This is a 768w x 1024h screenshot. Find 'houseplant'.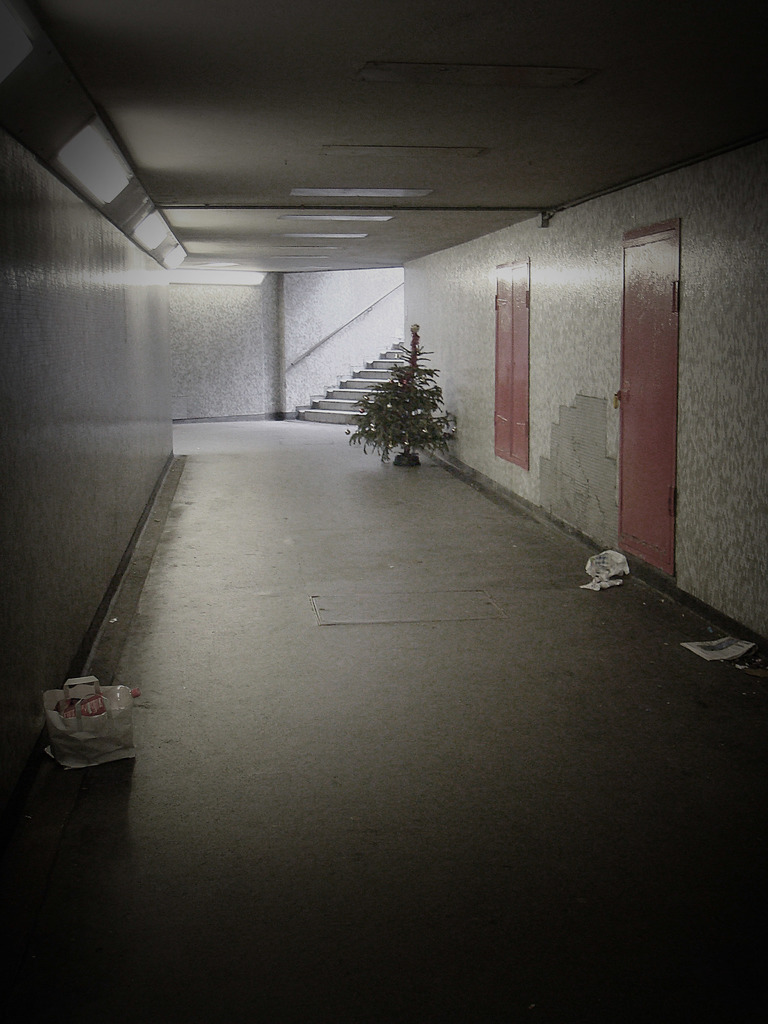
Bounding box: 333,321,472,480.
